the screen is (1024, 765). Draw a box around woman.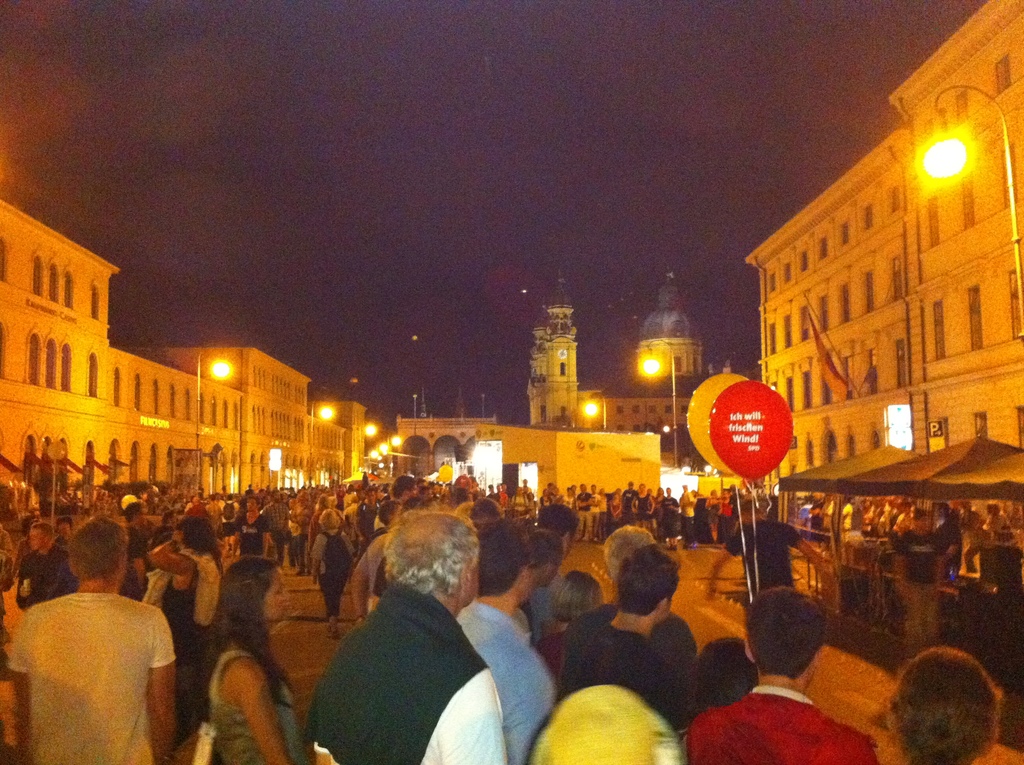
(209, 561, 269, 764).
